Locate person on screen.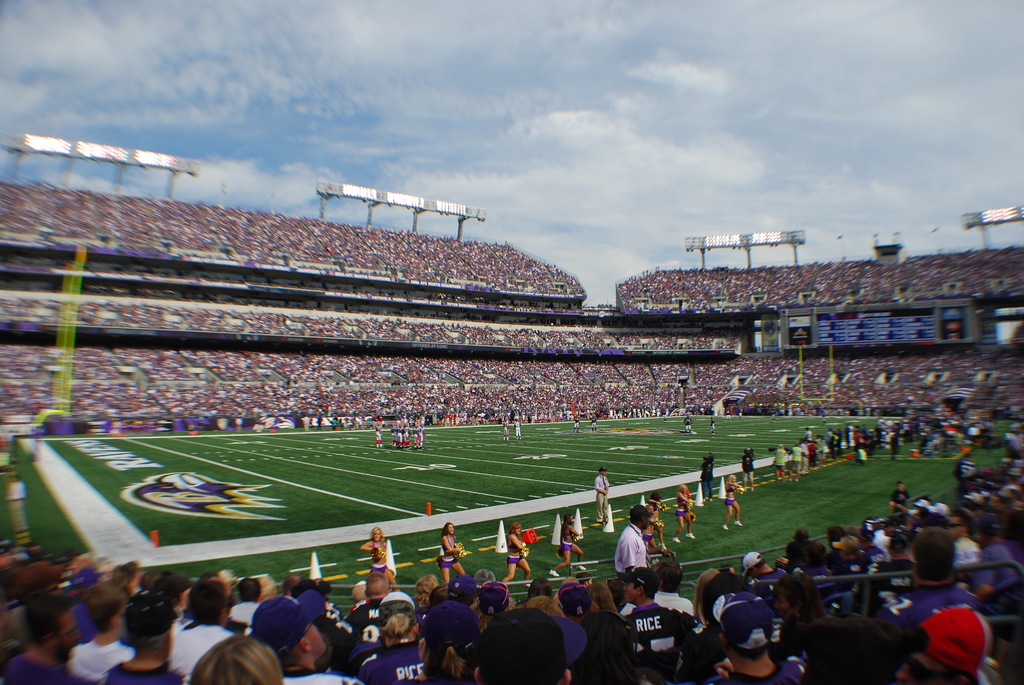
On screen at (x1=615, y1=508, x2=648, y2=572).
